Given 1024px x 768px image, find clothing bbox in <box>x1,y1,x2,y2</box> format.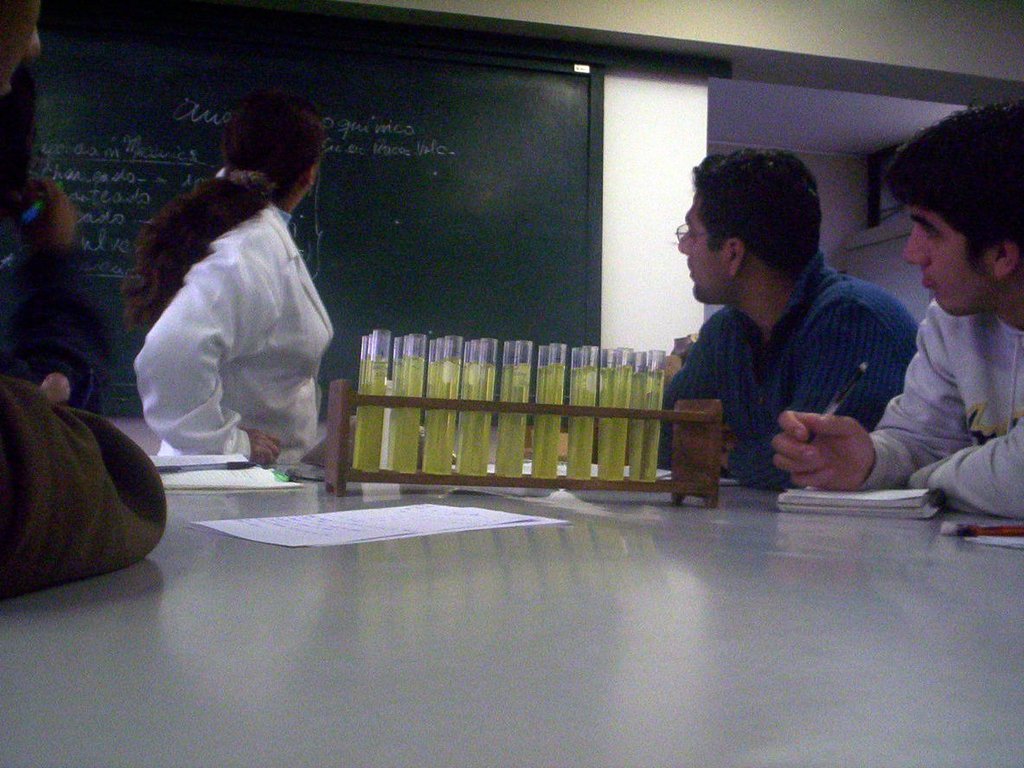
<box>658,242,915,490</box>.
